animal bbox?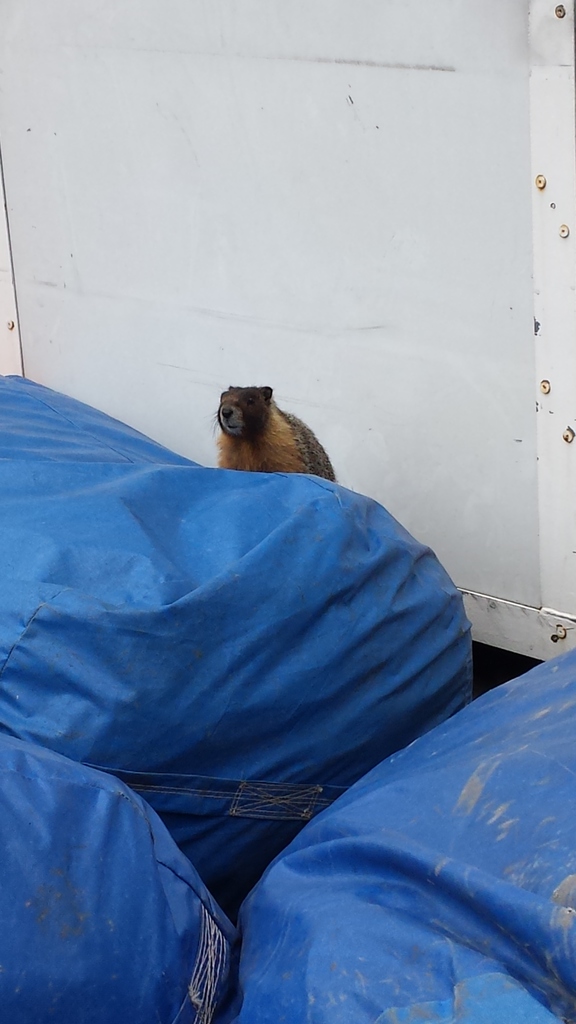
select_region(209, 381, 335, 484)
